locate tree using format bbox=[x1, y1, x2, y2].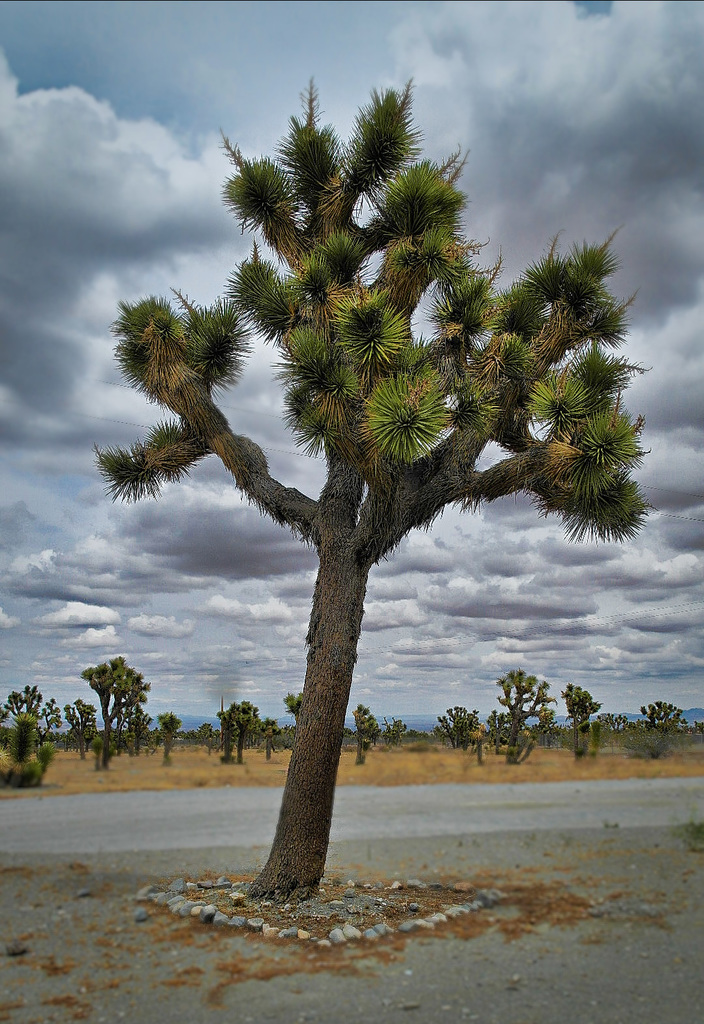
bbox=[94, 69, 656, 905].
